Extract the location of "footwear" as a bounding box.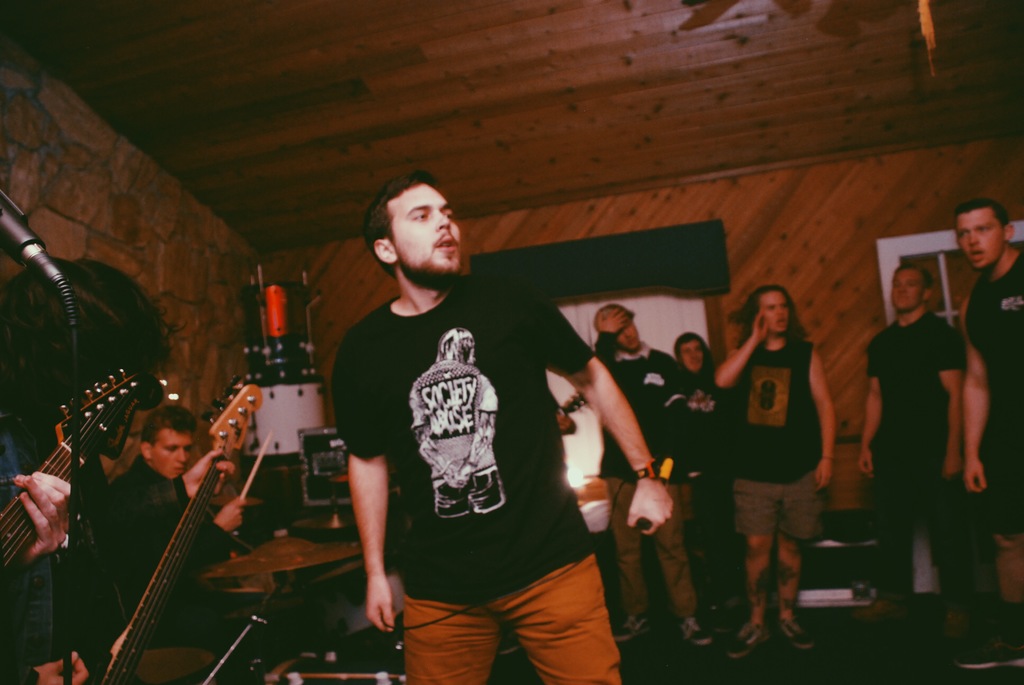
616:613:654:645.
